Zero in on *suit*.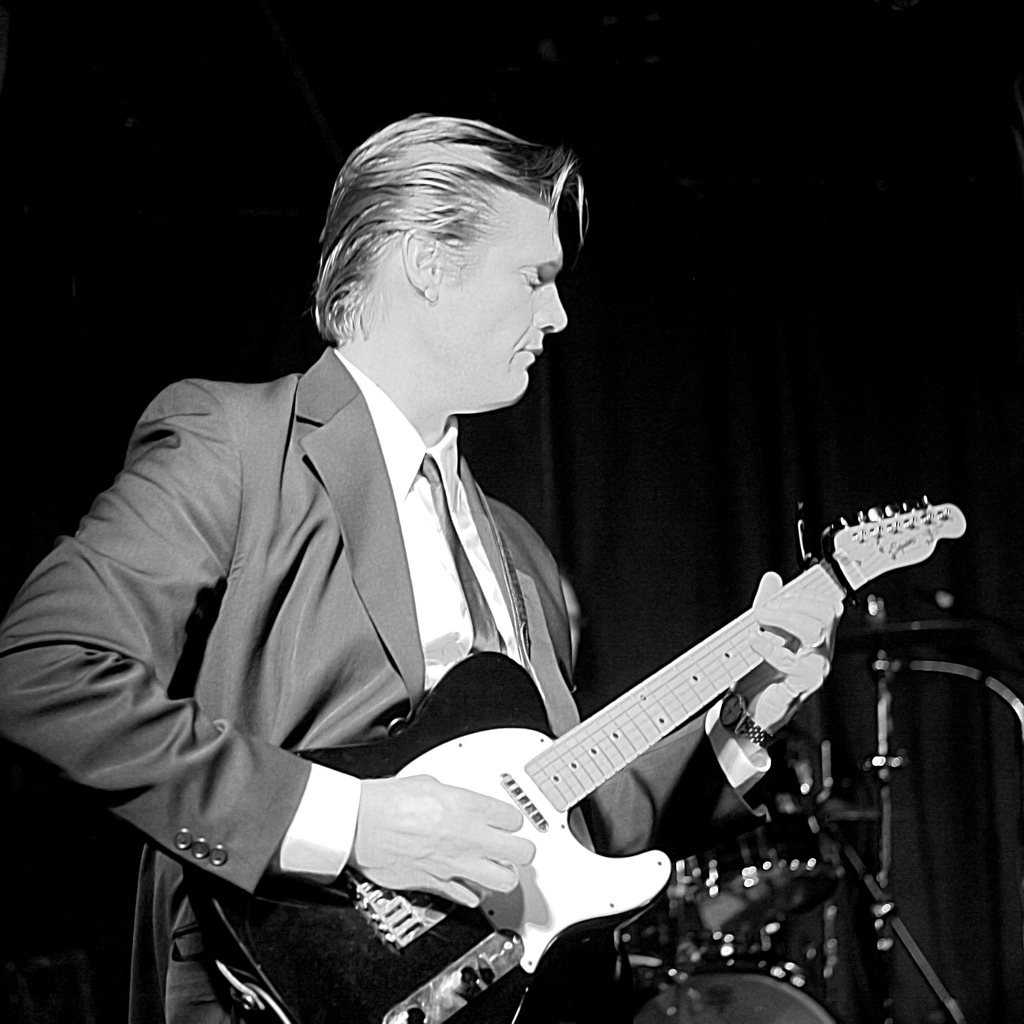
Zeroed in: 0 349 771 1023.
